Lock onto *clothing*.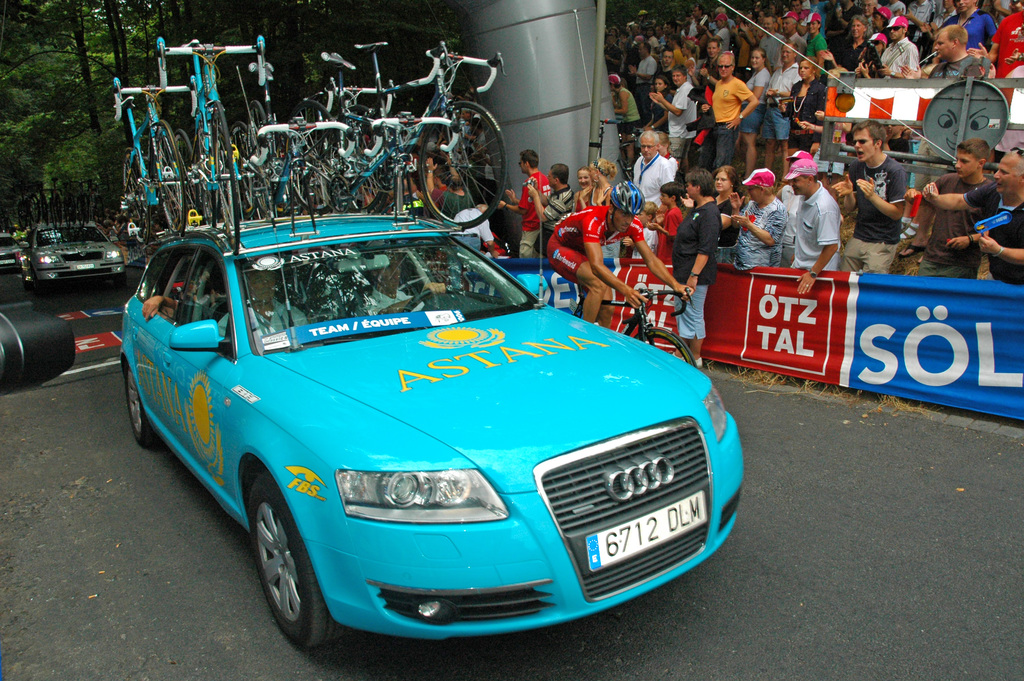
Locked: detection(545, 209, 645, 286).
